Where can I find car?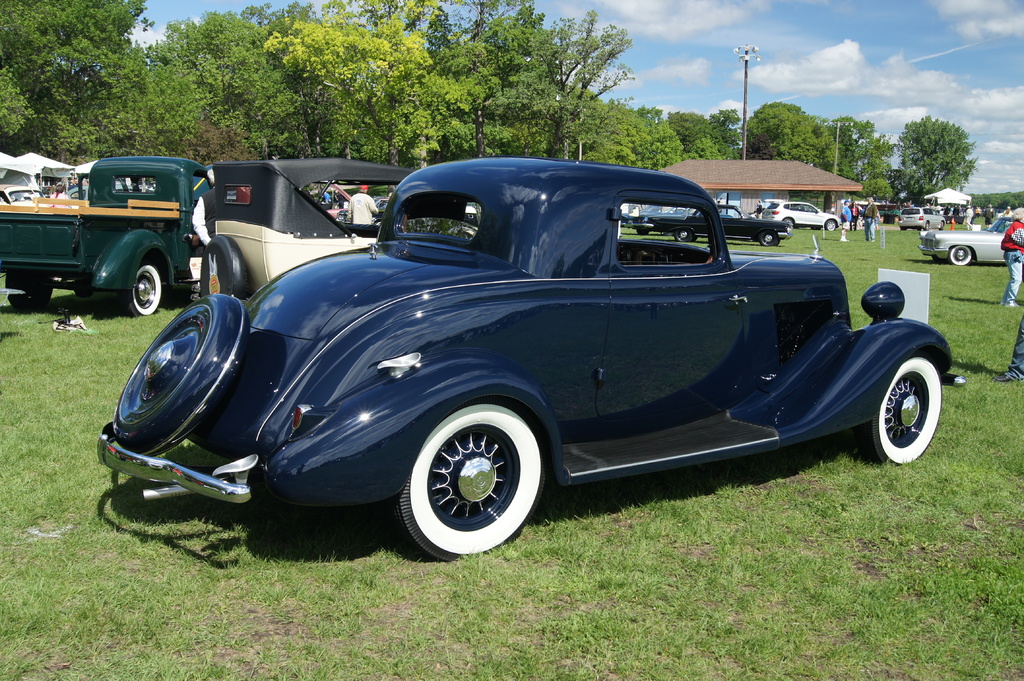
You can find it at [x1=95, y1=156, x2=952, y2=561].
